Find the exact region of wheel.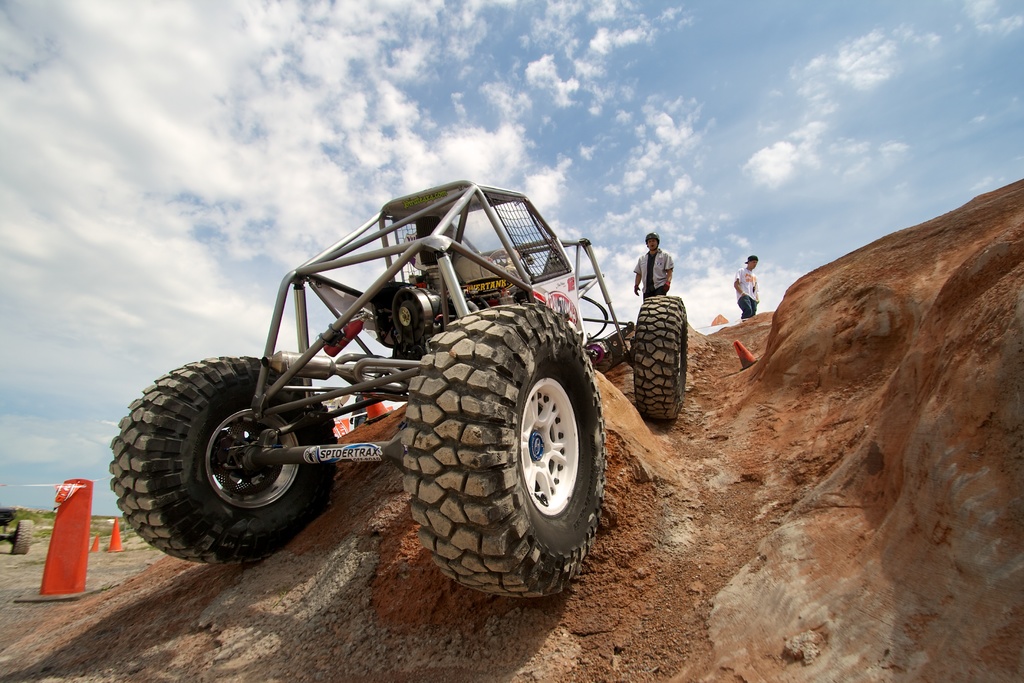
Exact region: [left=403, top=299, right=611, bottom=598].
